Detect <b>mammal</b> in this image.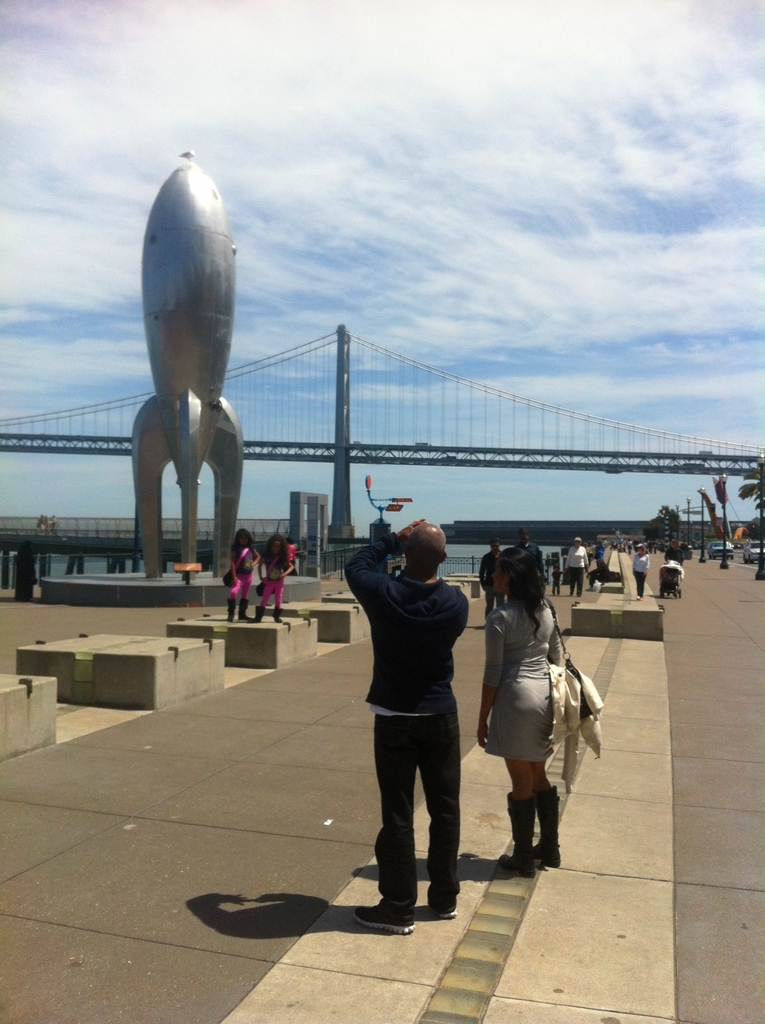
Detection: pyautogui.locateOnScreen(564, 535, 589, 595).
